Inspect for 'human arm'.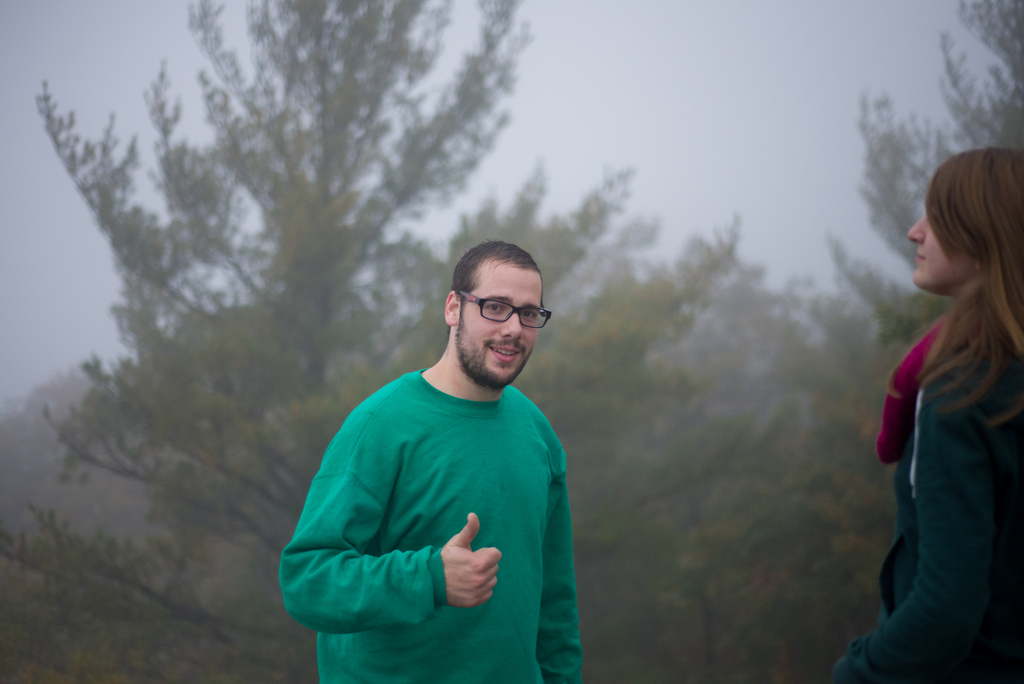
Inspection: select_region(280, 458, 499, 635).
